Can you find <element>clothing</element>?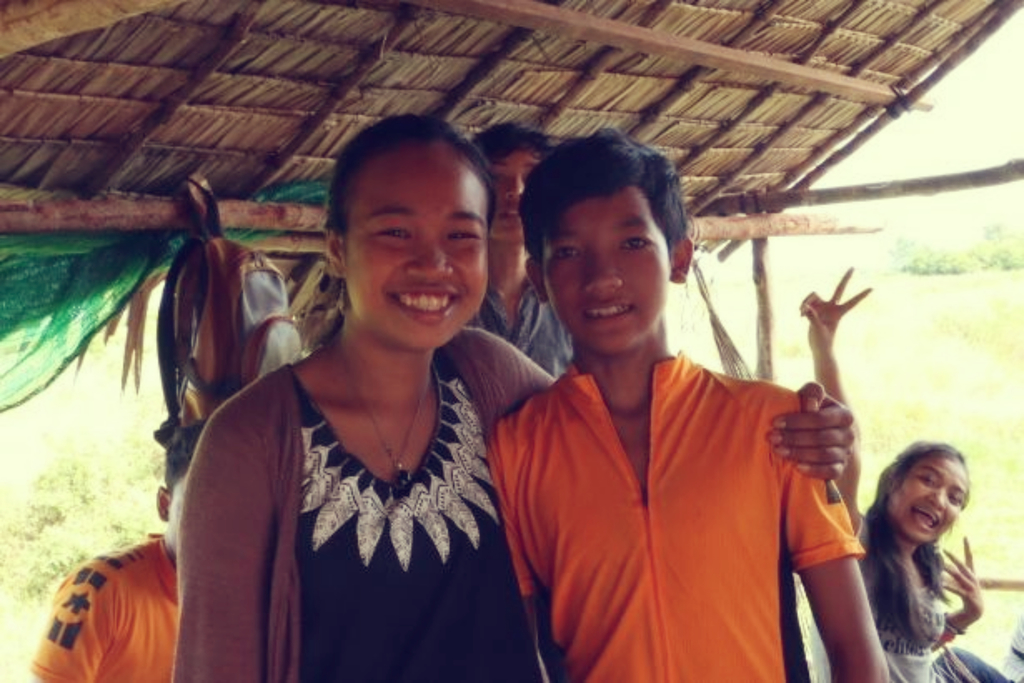
Yes, bounding box: region(497, 285, 865, 679).
